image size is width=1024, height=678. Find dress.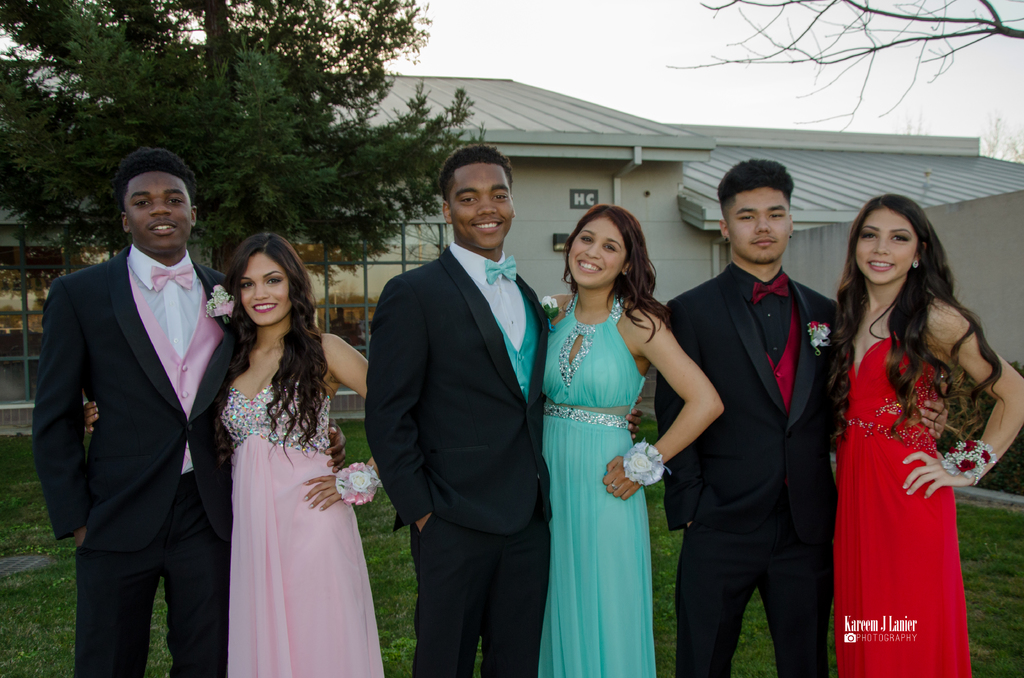
l=219, t=380, r=385, b=677.
